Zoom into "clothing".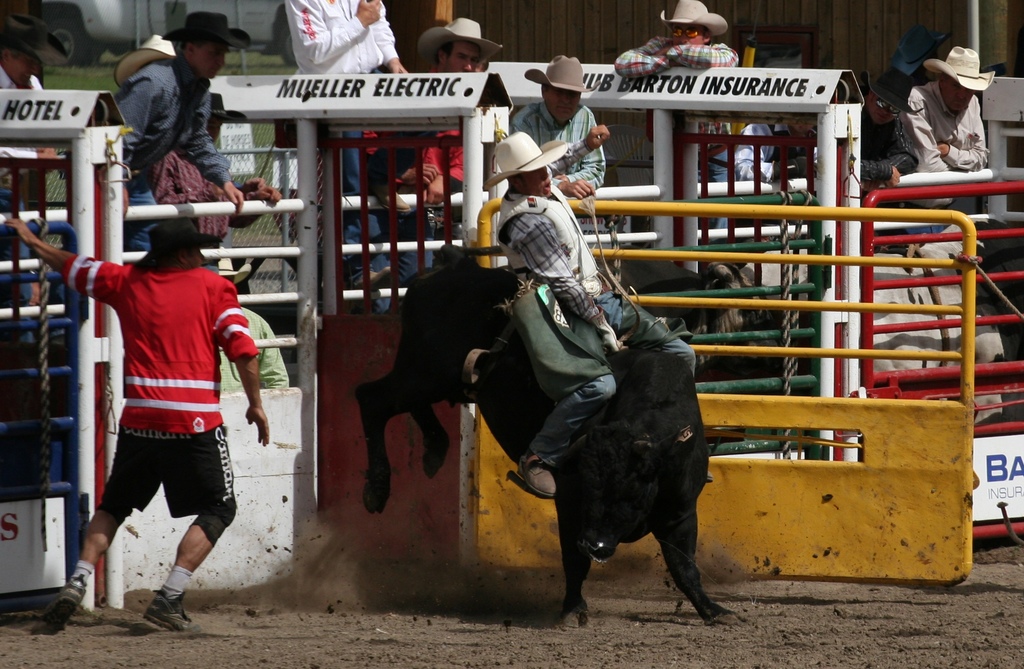
Zoom target: bbox=[516, 97, 604, 258].
